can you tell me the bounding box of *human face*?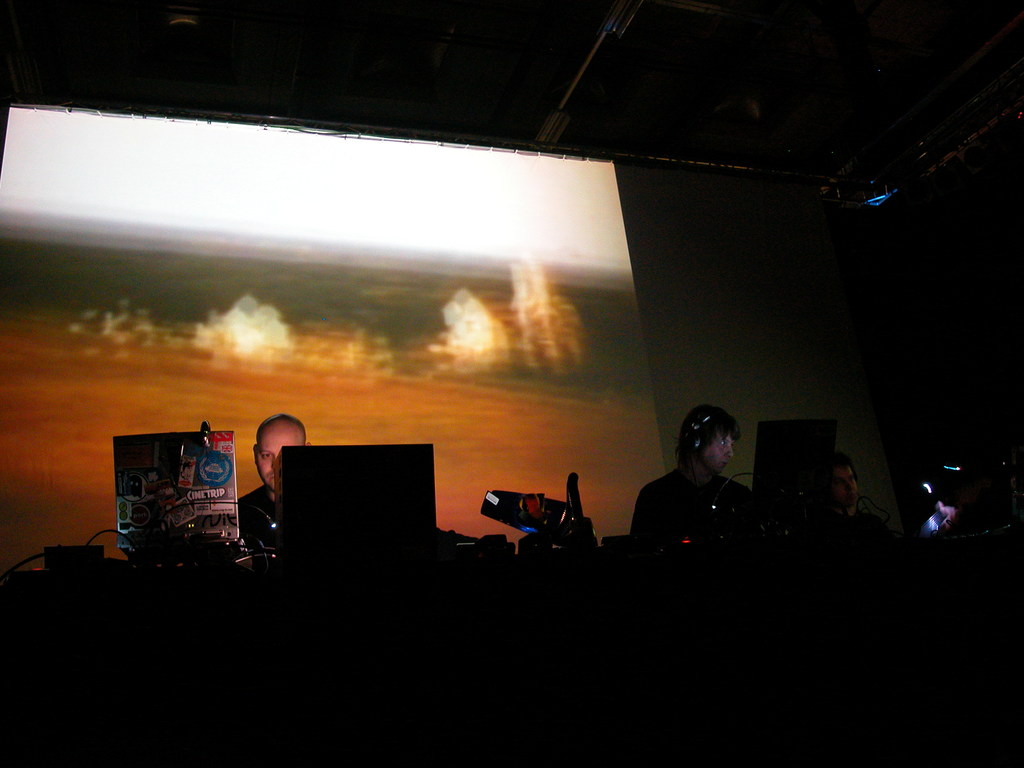
<region>698, 429, 733, 472</region>.
